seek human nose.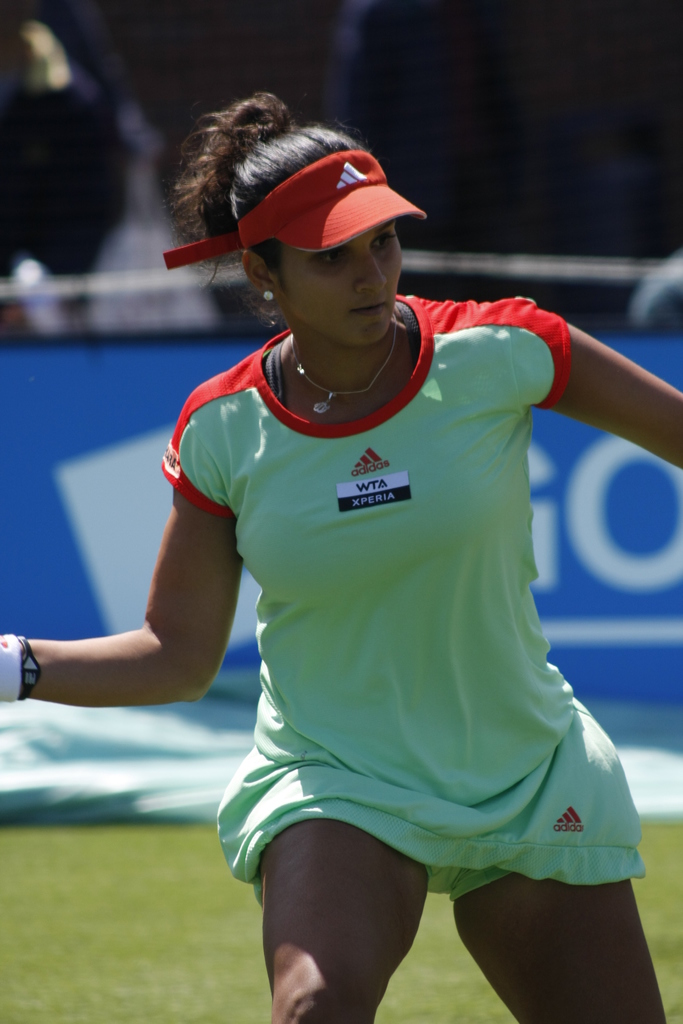
352 250 387 294.
